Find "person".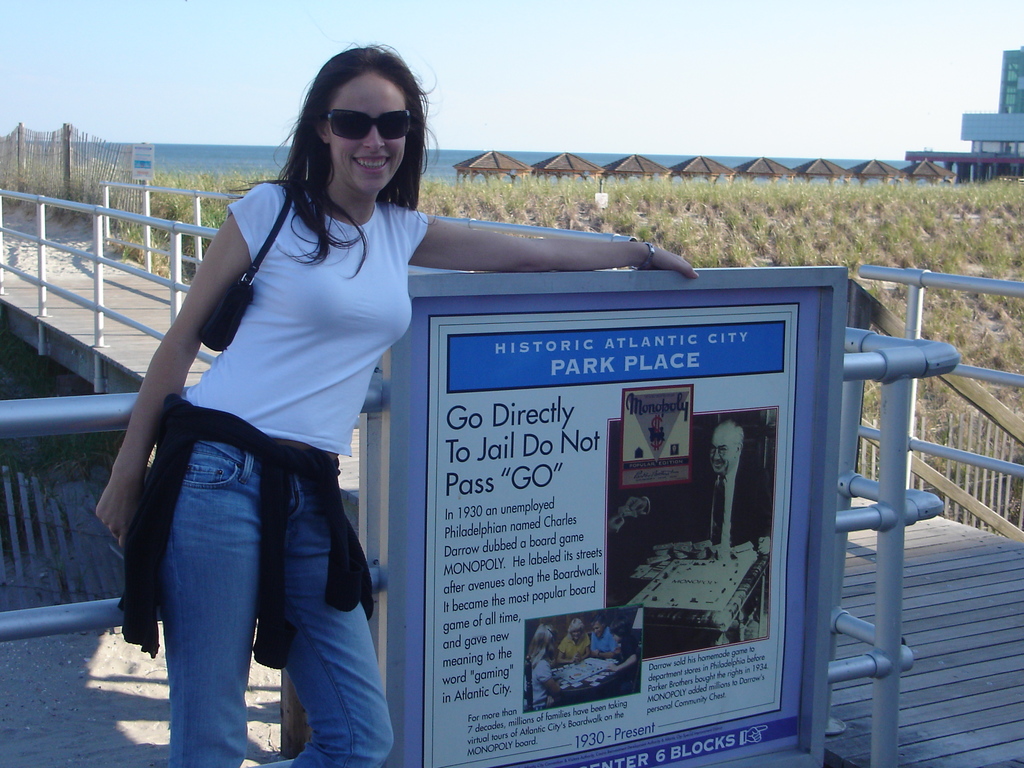
Rect(593, 618, 616, 657).
